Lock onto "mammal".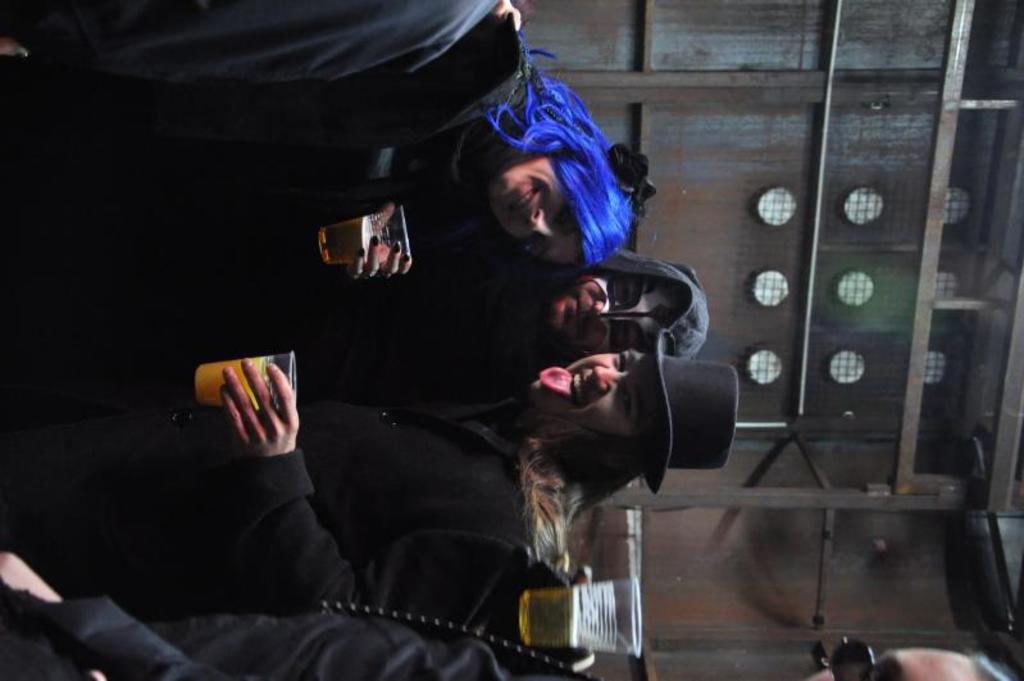
Locked: 0, 554, 1023, 680.
